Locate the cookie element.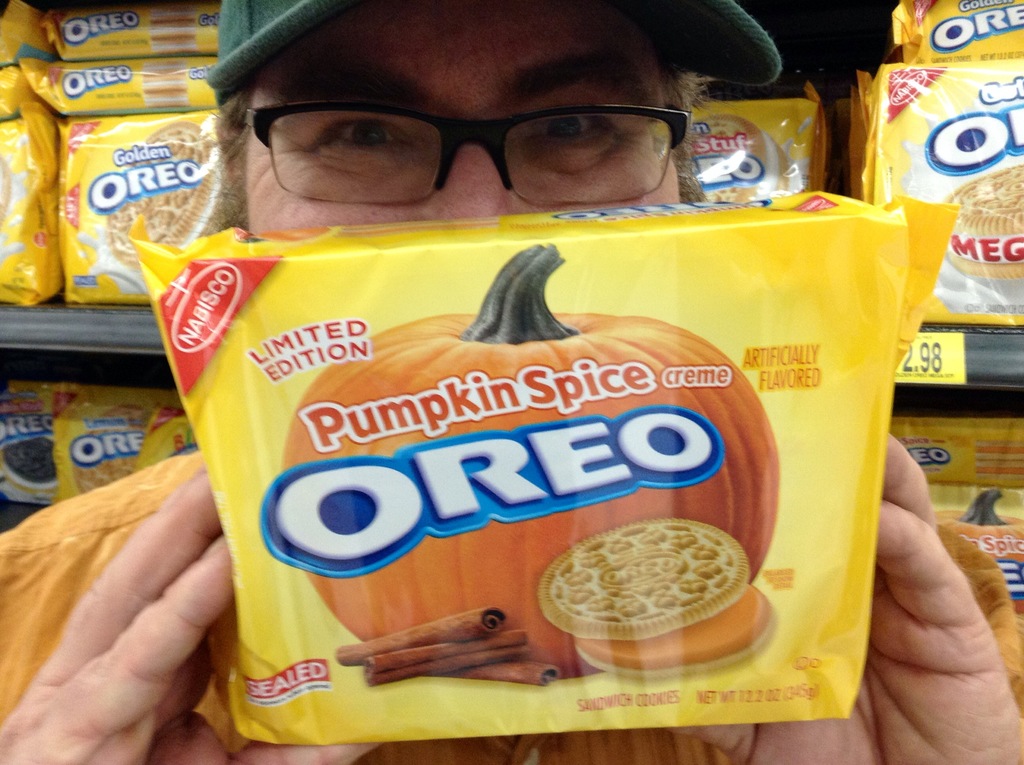
Element bbox: {"left": 945, "top": 164, "right": 1023, "bottom": 278}.
